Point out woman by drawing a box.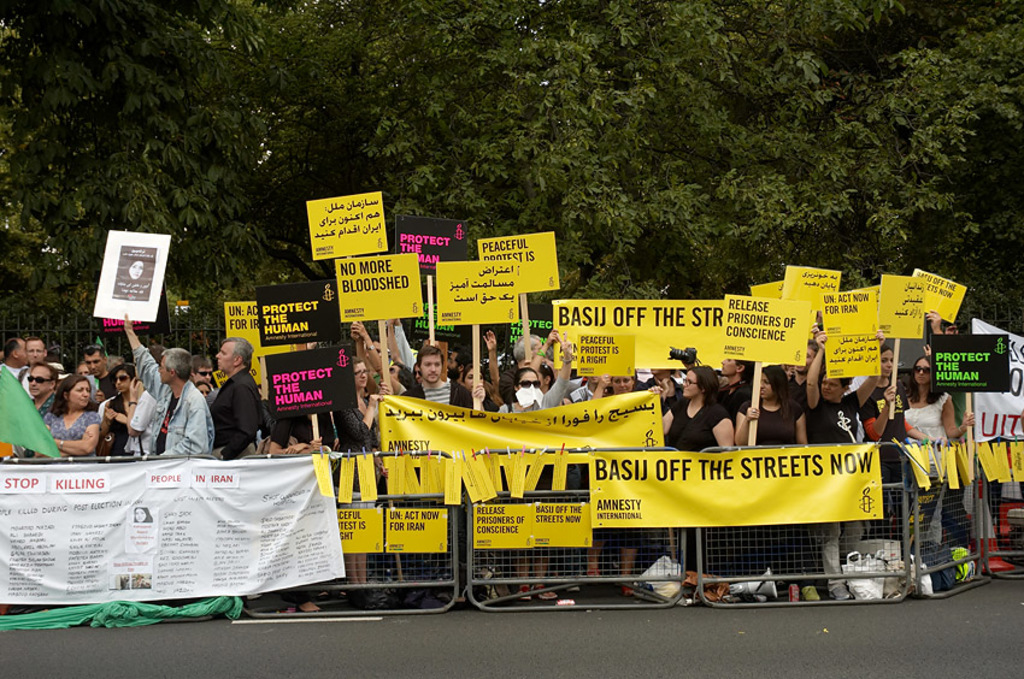
crop(99, 365, 137, 461).
